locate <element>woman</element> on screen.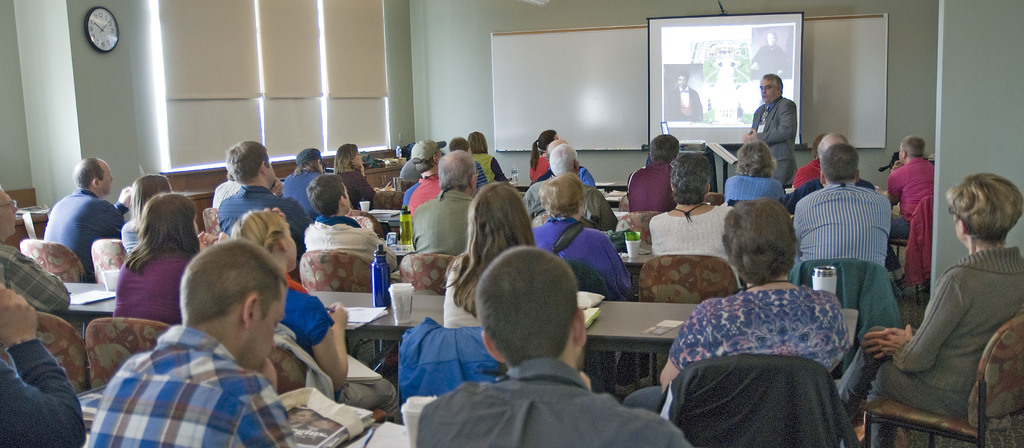
On screen at bbox=[110, 191, 231, 328].
